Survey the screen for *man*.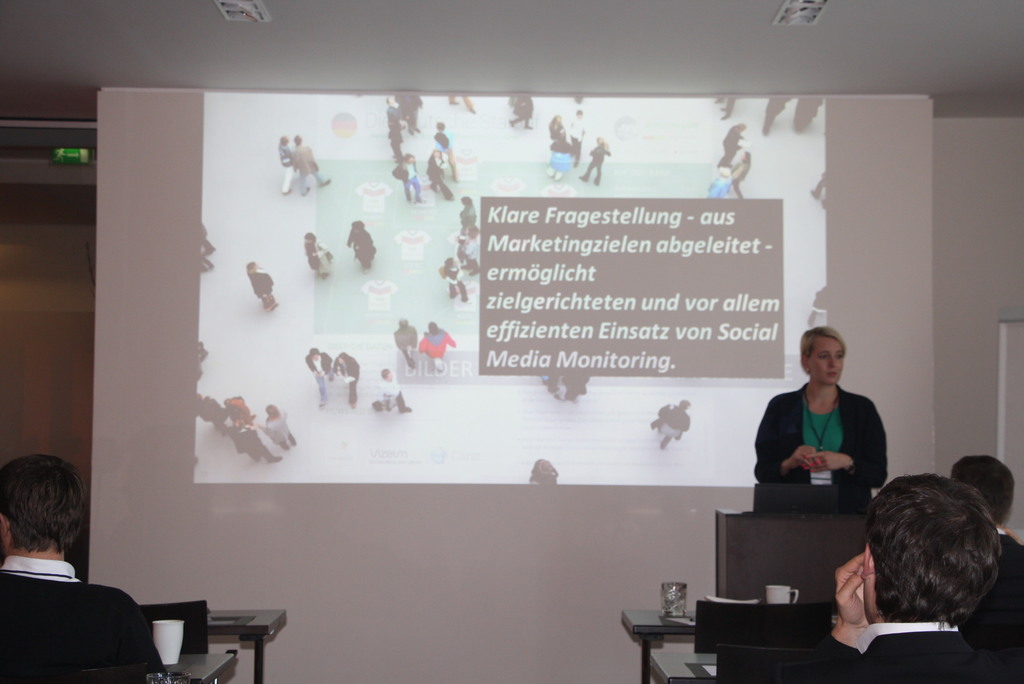
Survey found: (779, 474, 1023, 683).
